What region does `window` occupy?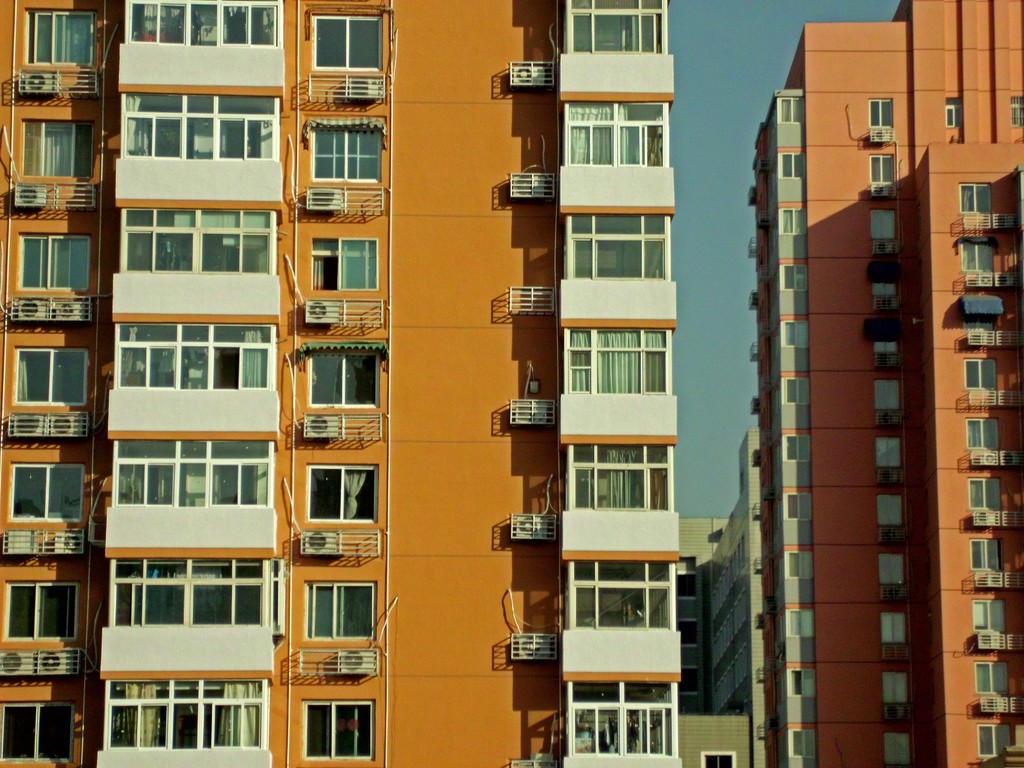
(left=955, top=239, right=995, bottom=273).
